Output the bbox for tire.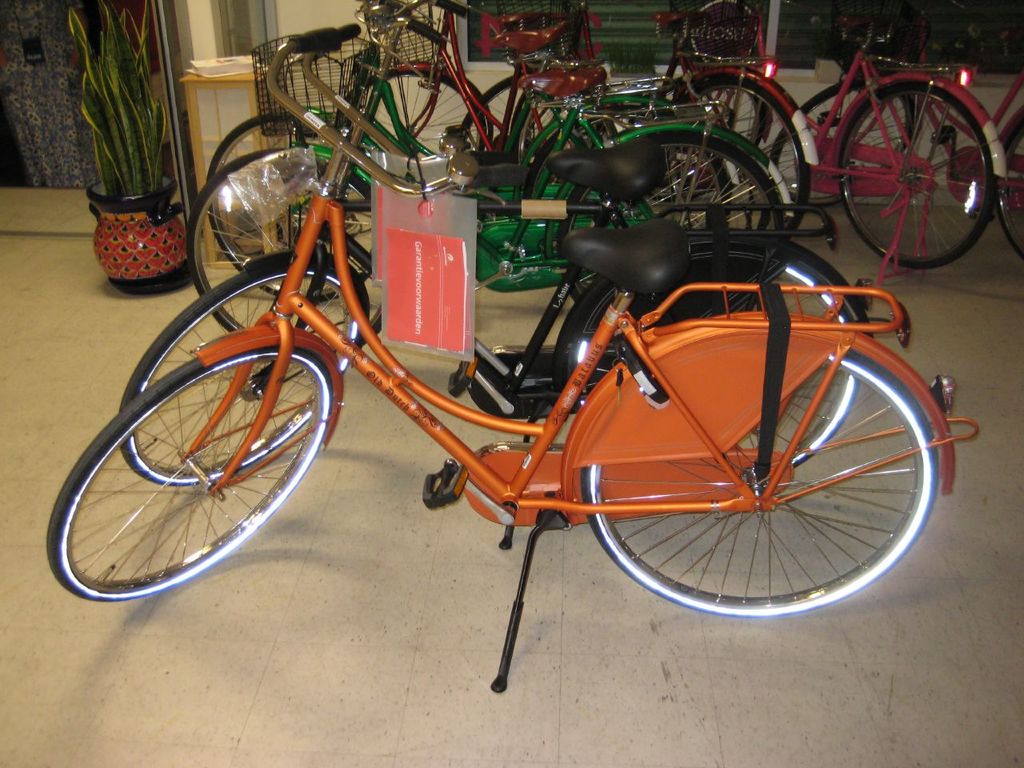
pyautogui.locateOnScreen(770, 74, 914, 216).
